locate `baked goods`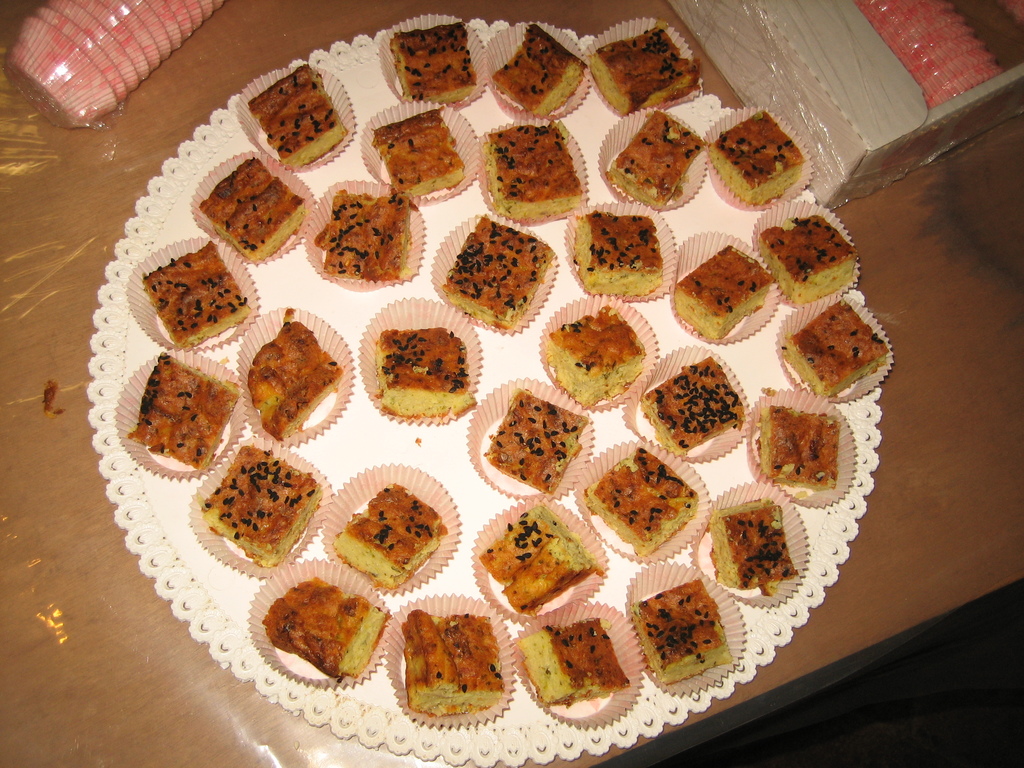
locate(545, 304, 644, 407)
